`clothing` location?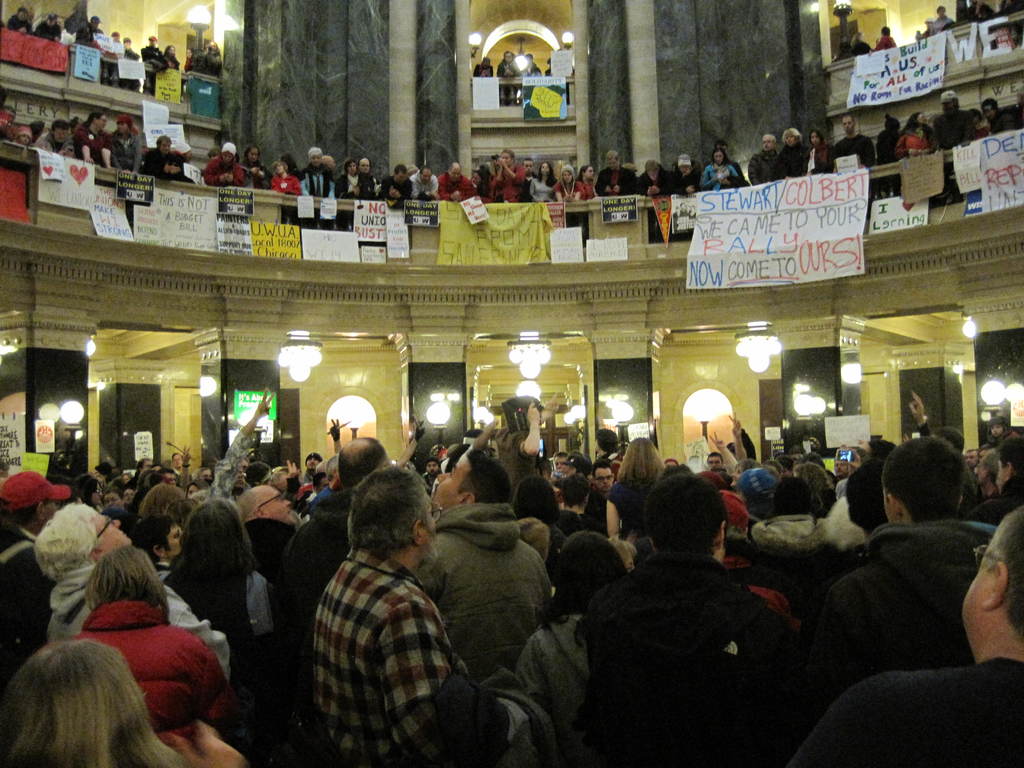
<box>141,44,169,76</box>
